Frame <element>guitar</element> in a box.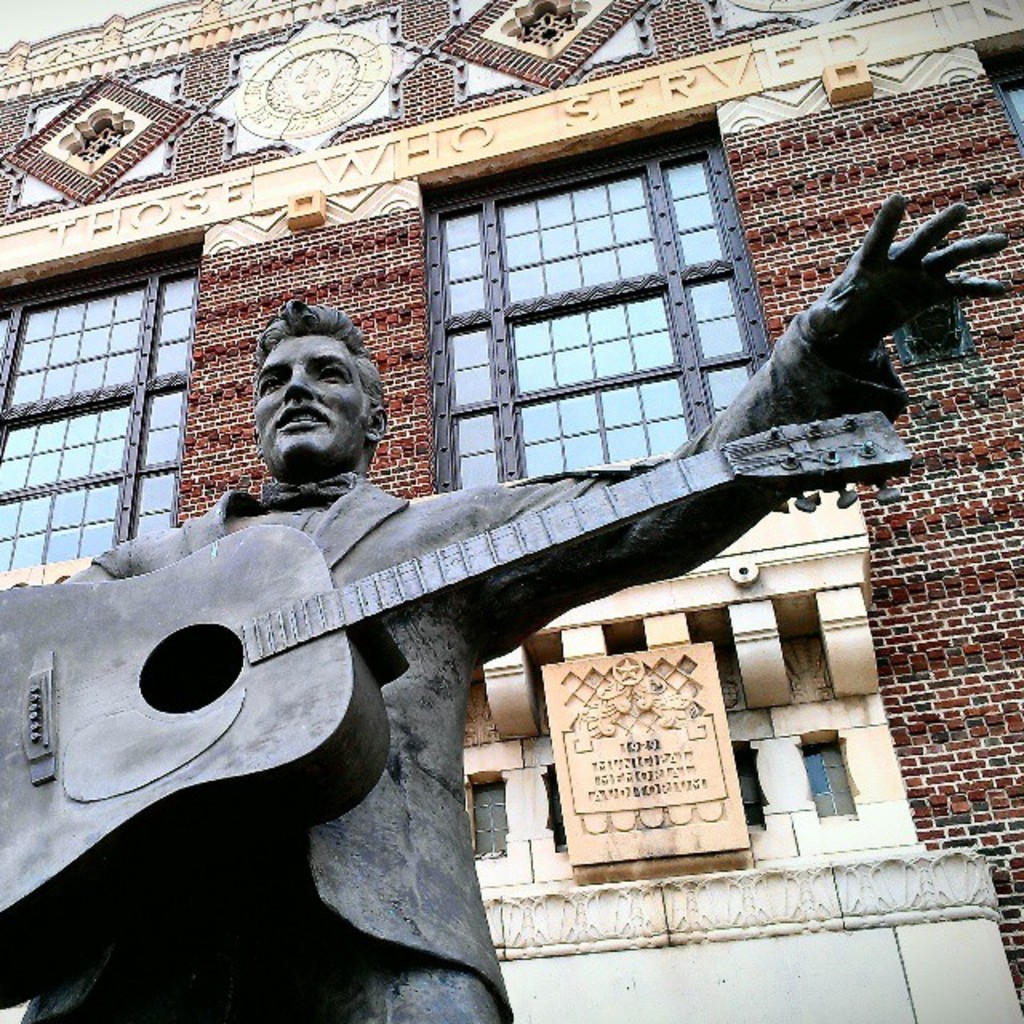
(0, 398, 918, 992).
